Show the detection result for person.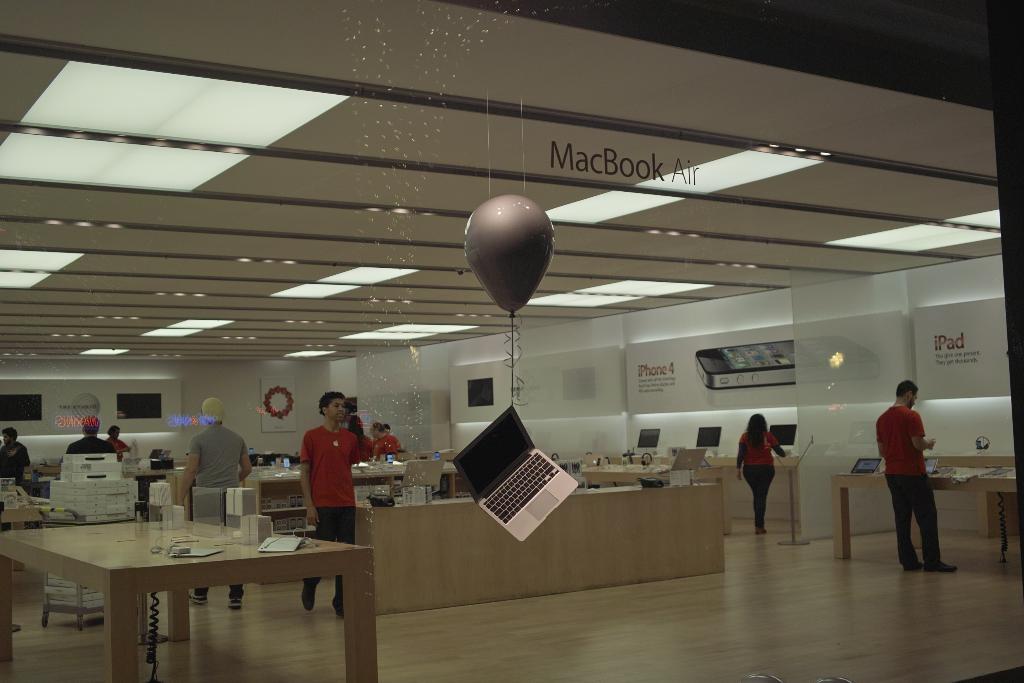
bbox(108, 421, 134, 462).
